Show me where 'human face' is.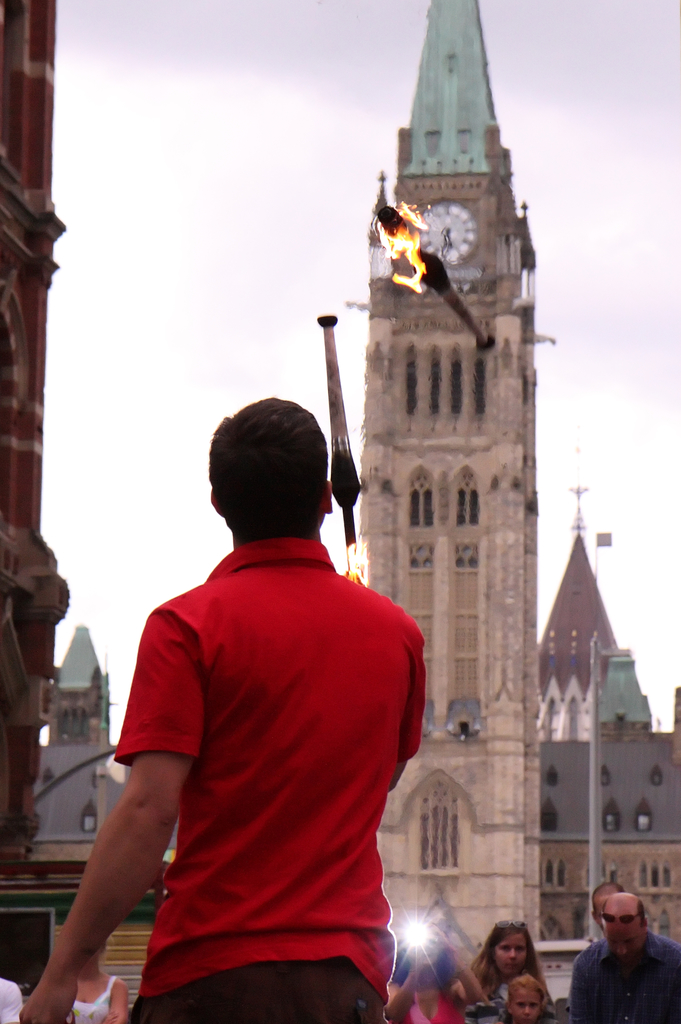
'human face' is at [left=606, top=920, right=643, bottom=960].
